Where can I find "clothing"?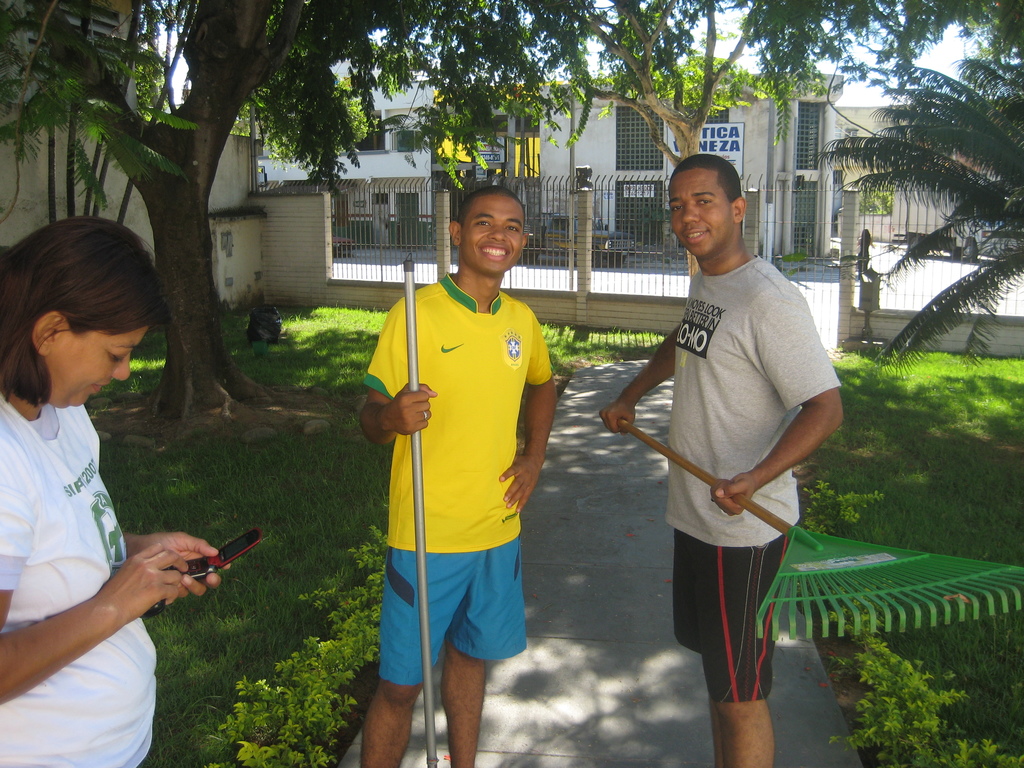
You can find it at (365, 273, 554, 554).
